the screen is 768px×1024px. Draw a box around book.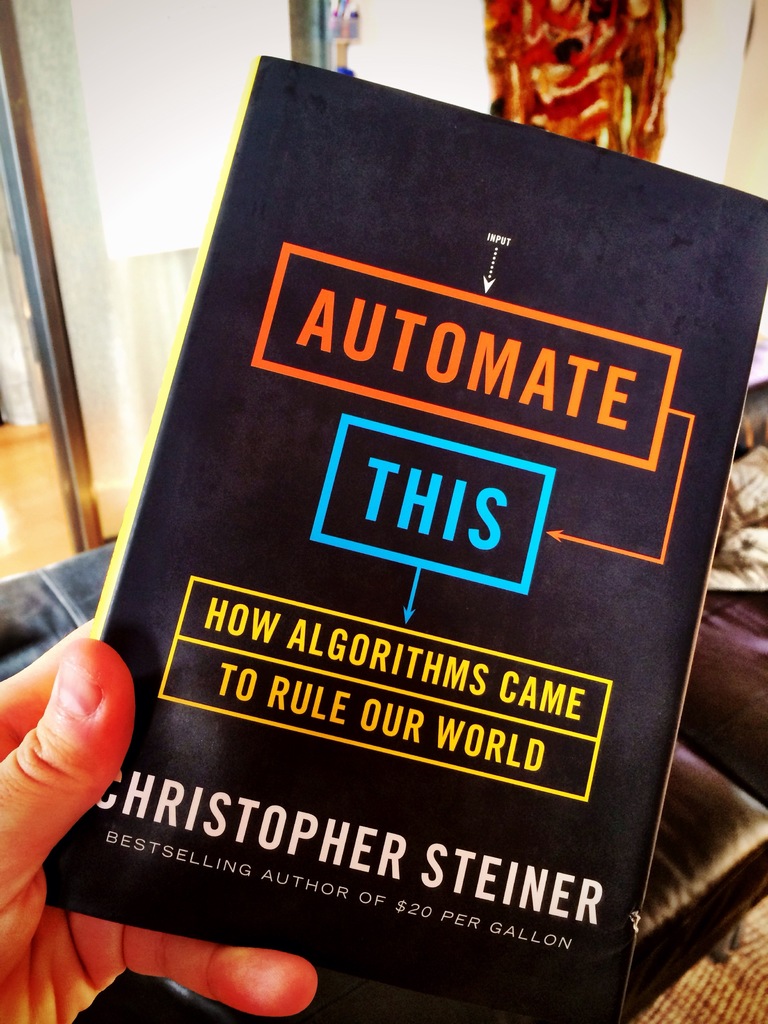
47/97/767/1023.
